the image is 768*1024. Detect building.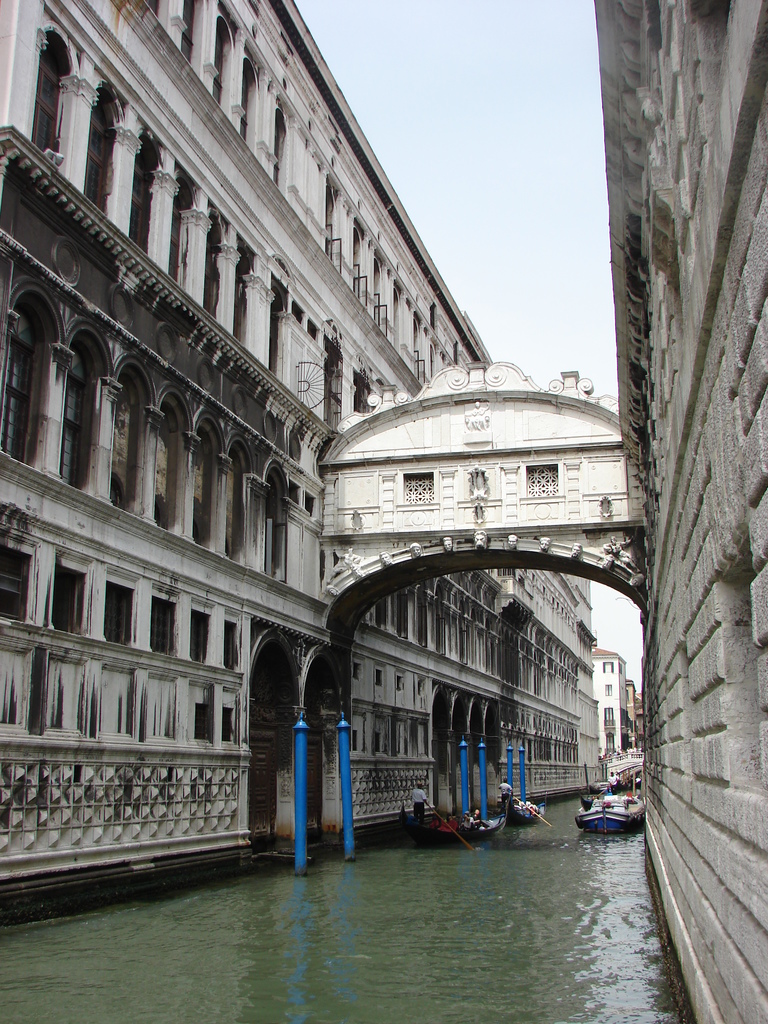
Detection: Rect(0, 0, 602, 922).
